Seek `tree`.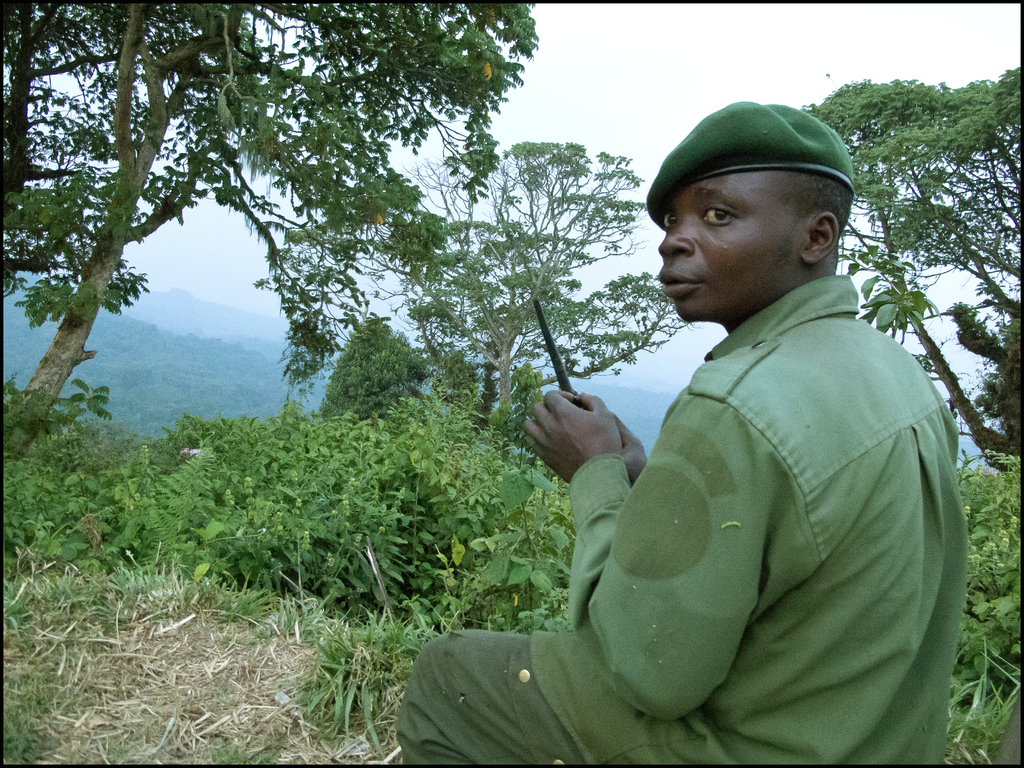
801,65,1023,468.
